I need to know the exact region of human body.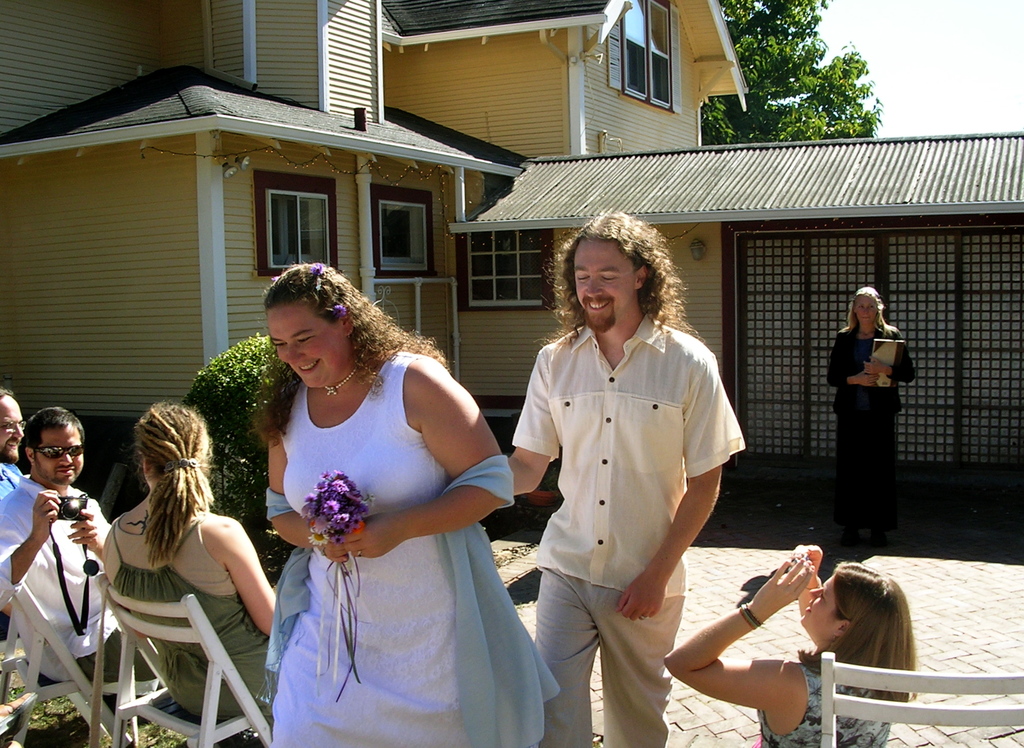
Region: 503, 250, 771, 747.
